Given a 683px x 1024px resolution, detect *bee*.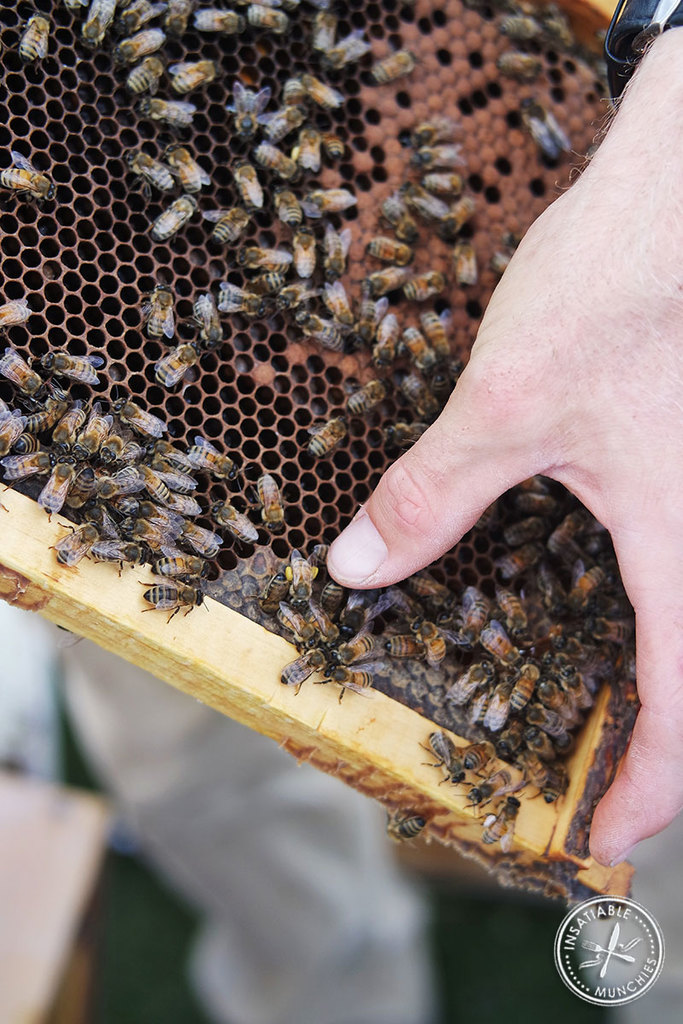
[x1=316, y1=130, x2=344, y2=166].
